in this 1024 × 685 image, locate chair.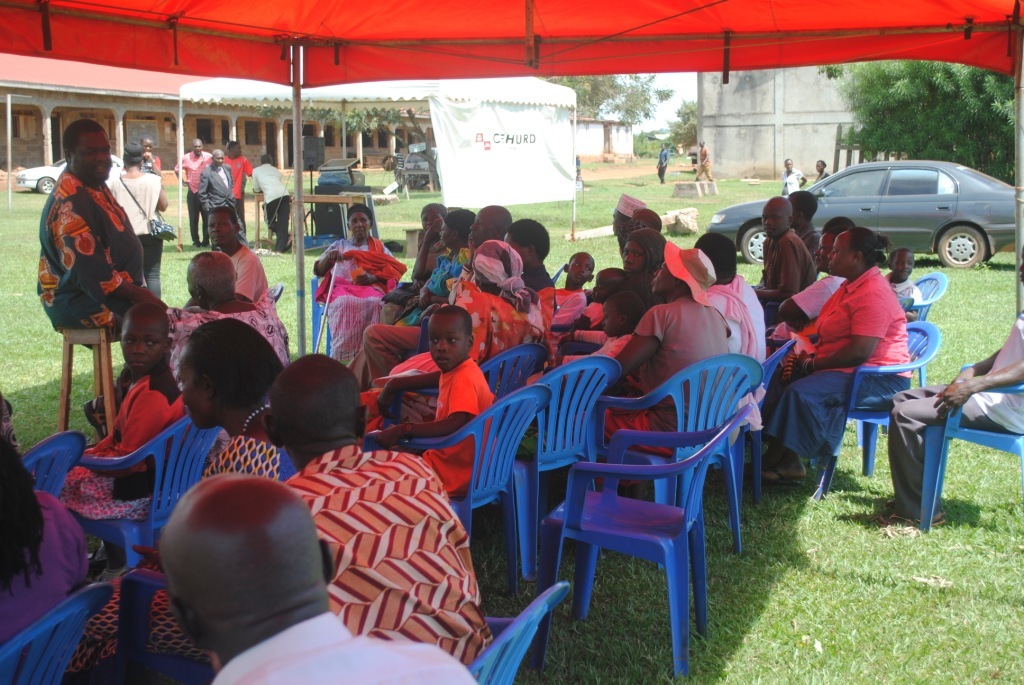
Bounding box: [x1=70, y1=403, x2=236, y2=569].
